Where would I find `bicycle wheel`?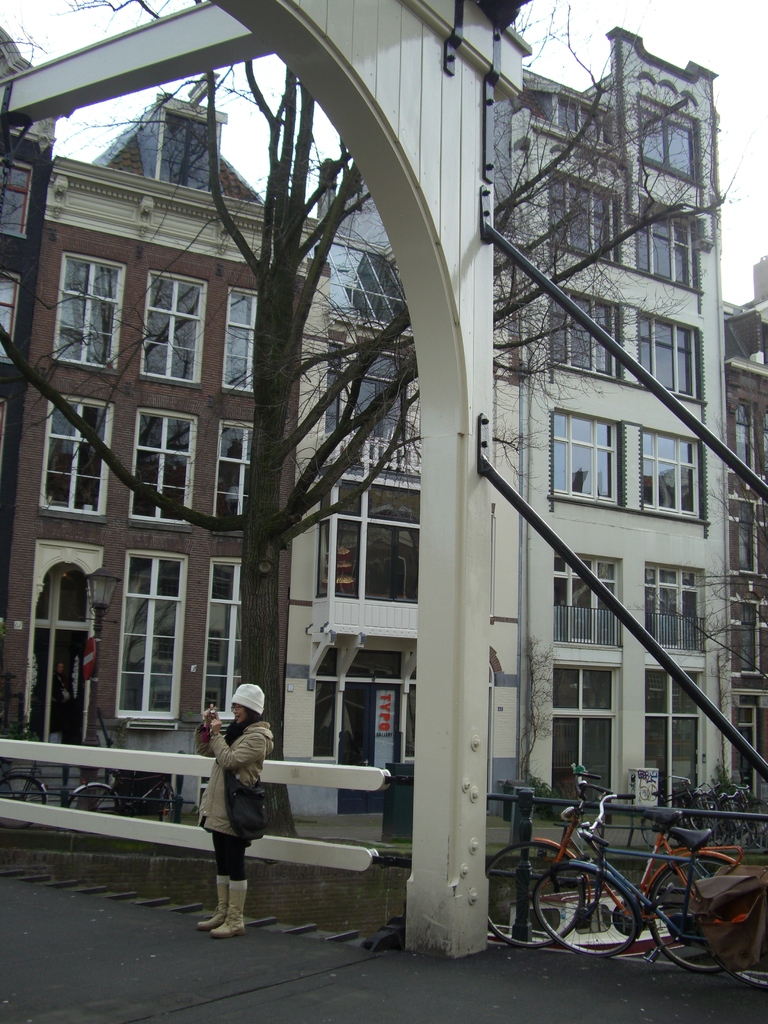
At 527/858/639/956.
